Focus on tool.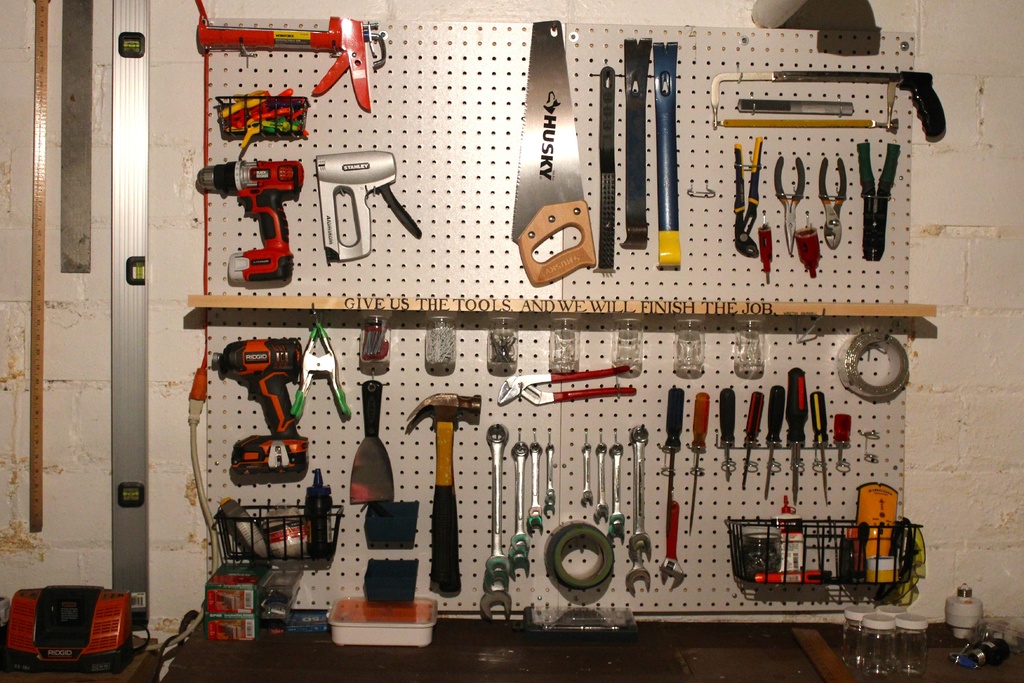
Focused at x1=316 y1=155 x2=425 y2=260.
